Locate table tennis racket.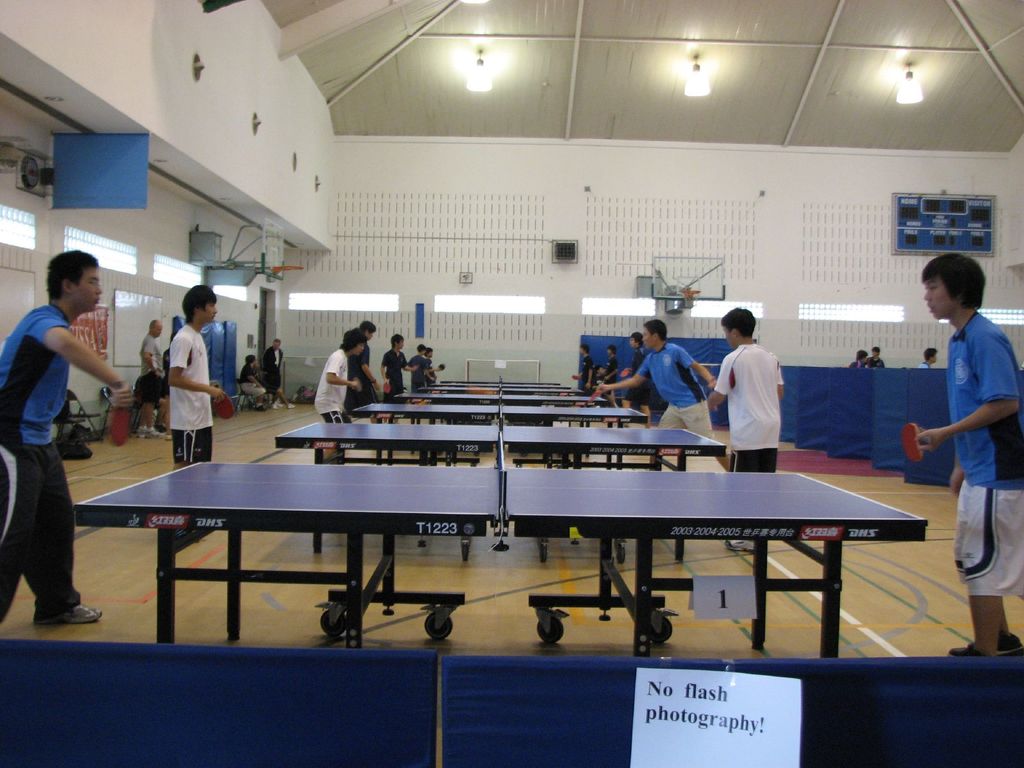
Bounding box: 900 426 938 463.
